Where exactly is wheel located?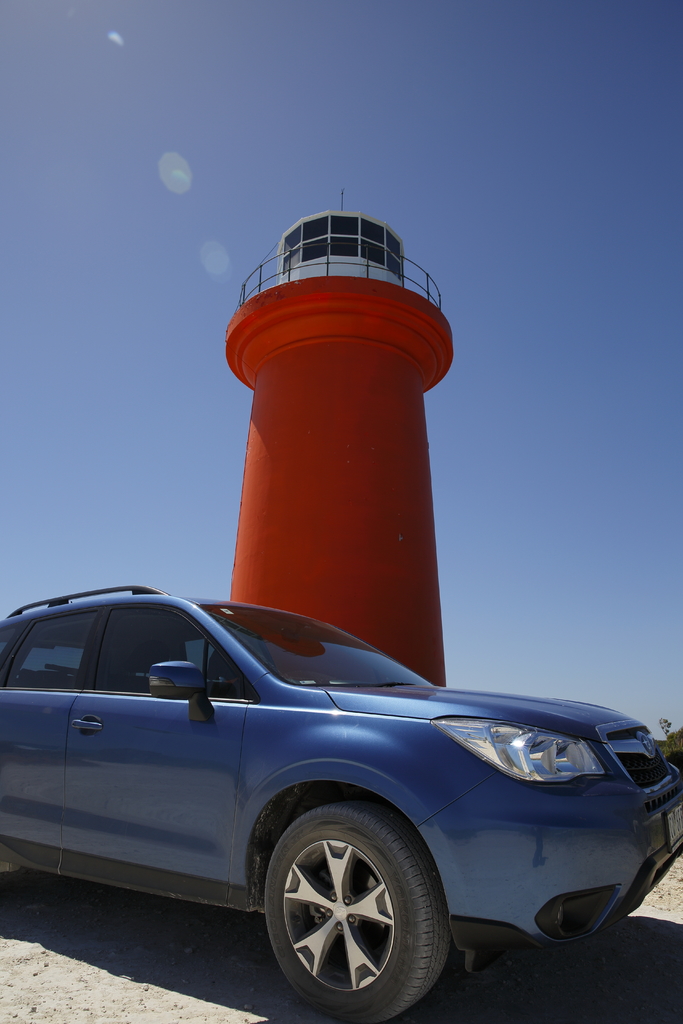
Its bounding box is <region>229, 802, 490, 1009</region>.
